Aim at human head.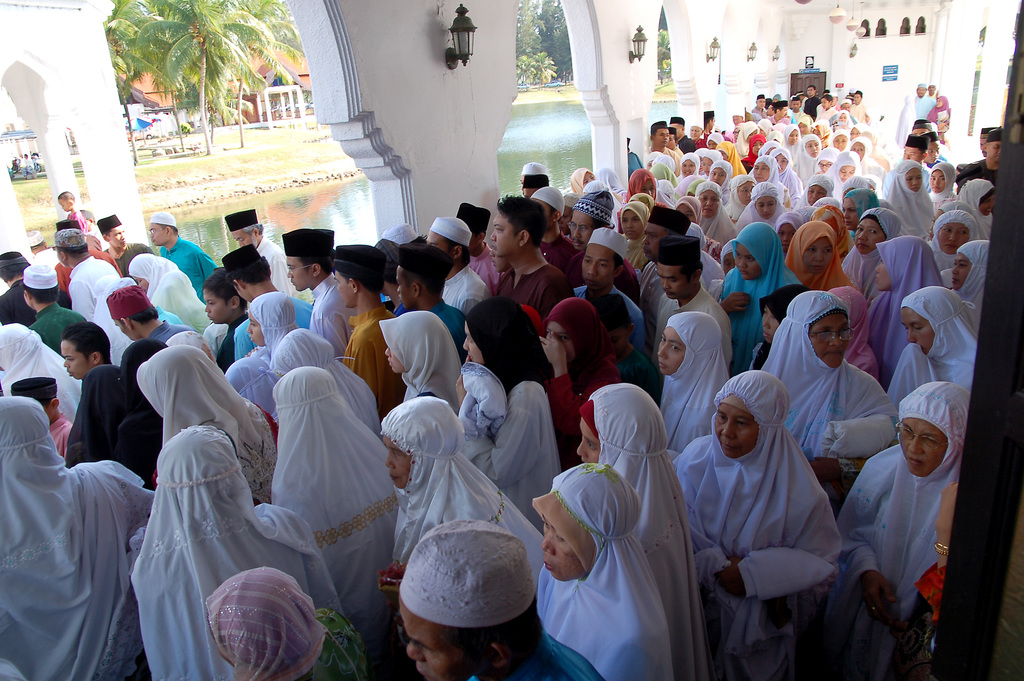
Aimed at detection(22, 263, 61, 307).
